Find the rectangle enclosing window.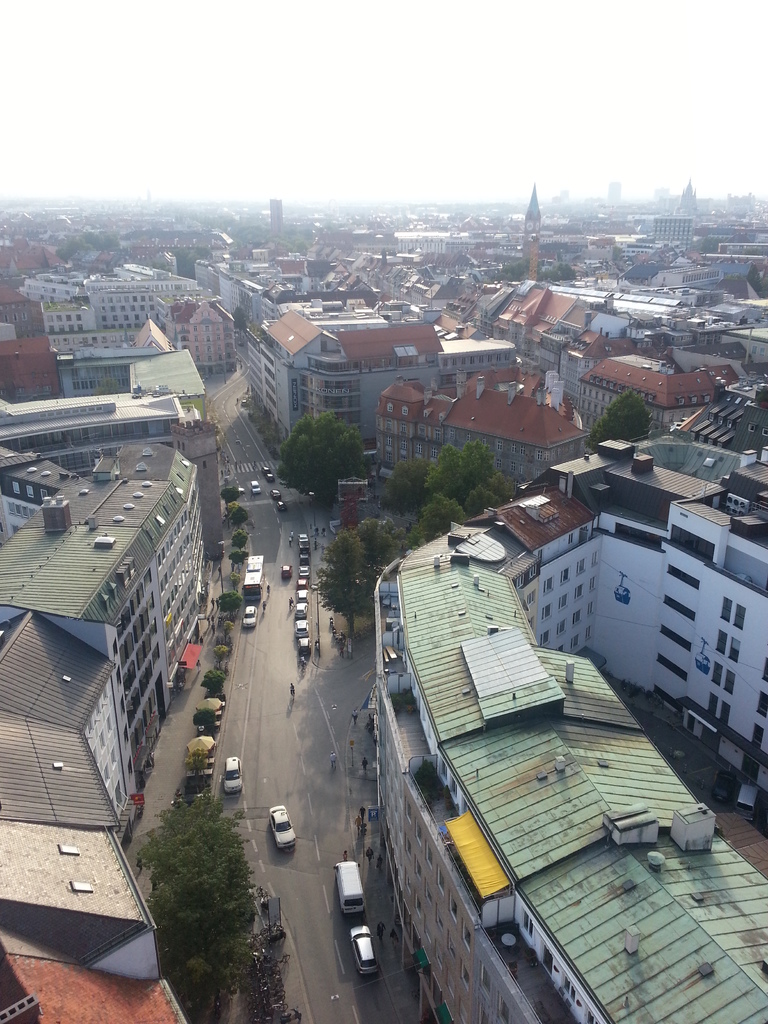
x1=203 y1=353 x2=208 y2=364.
